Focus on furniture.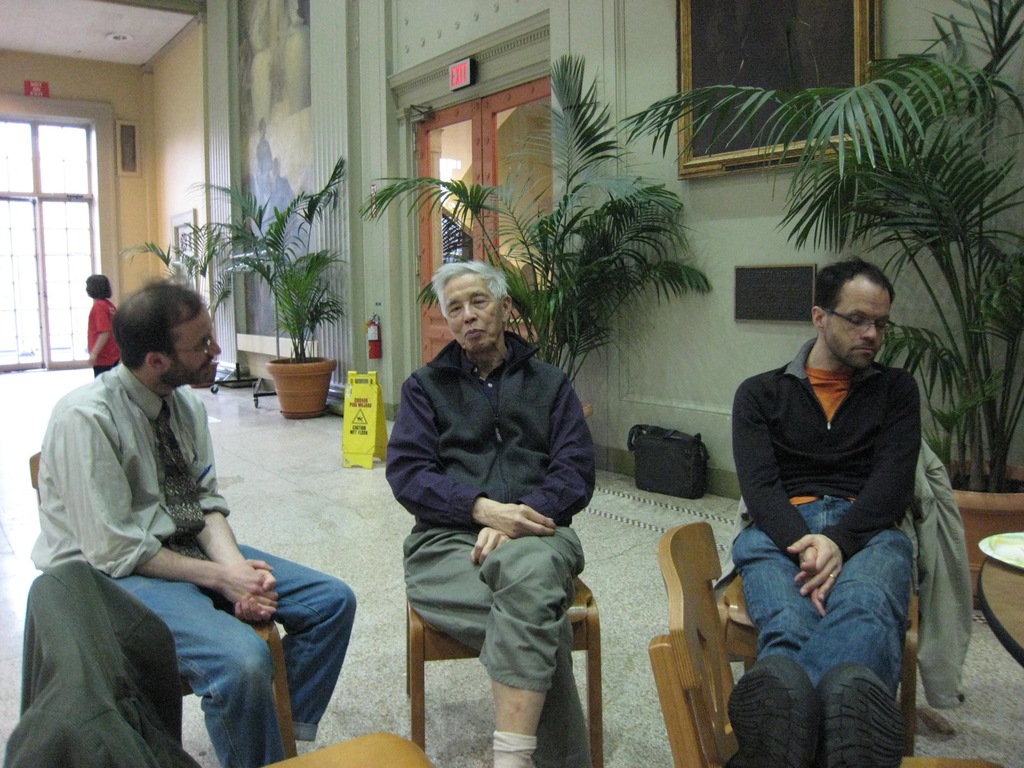
Focused at locate(723, 602, 919, 754).
